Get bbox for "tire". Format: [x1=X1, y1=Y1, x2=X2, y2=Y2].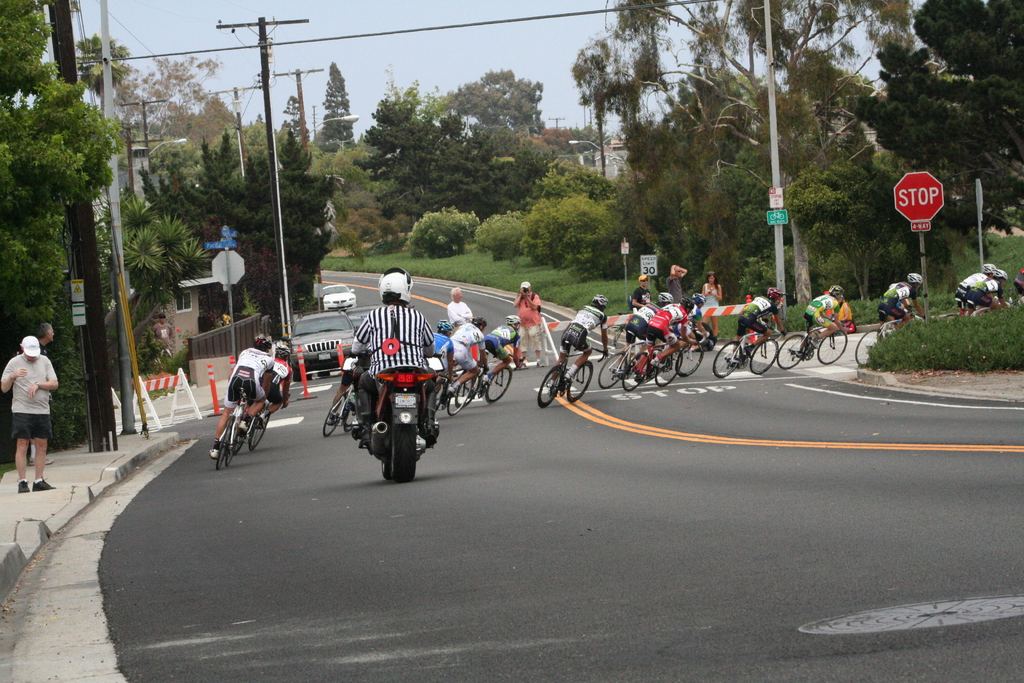
[x1=227, y1=433, x2=237, y2=468].
